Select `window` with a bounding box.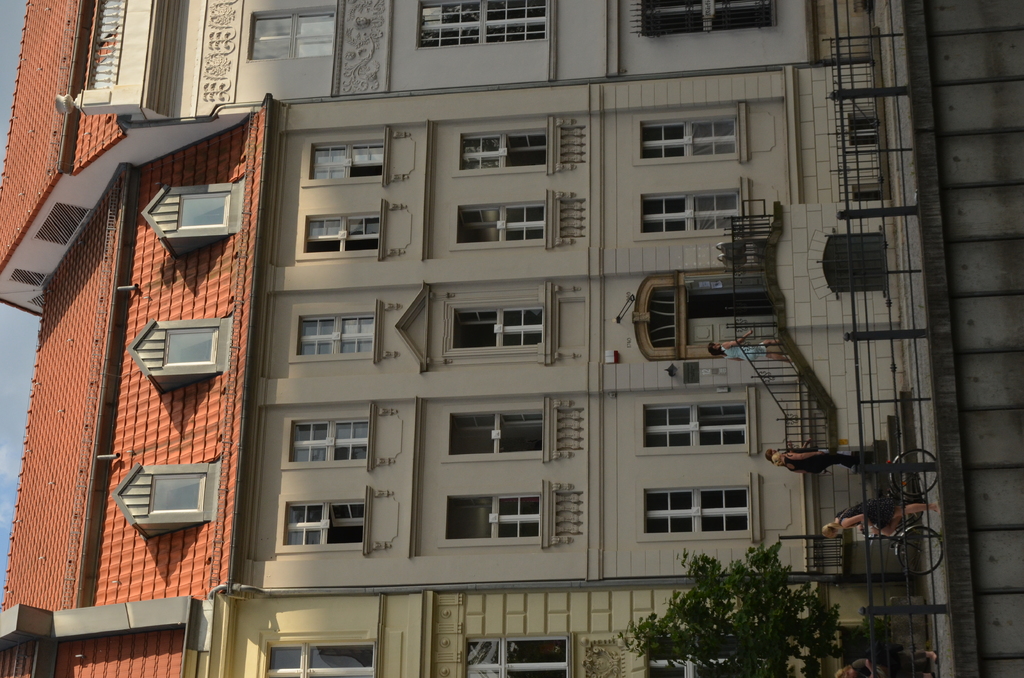
detection(278, 499, 367, 547).
